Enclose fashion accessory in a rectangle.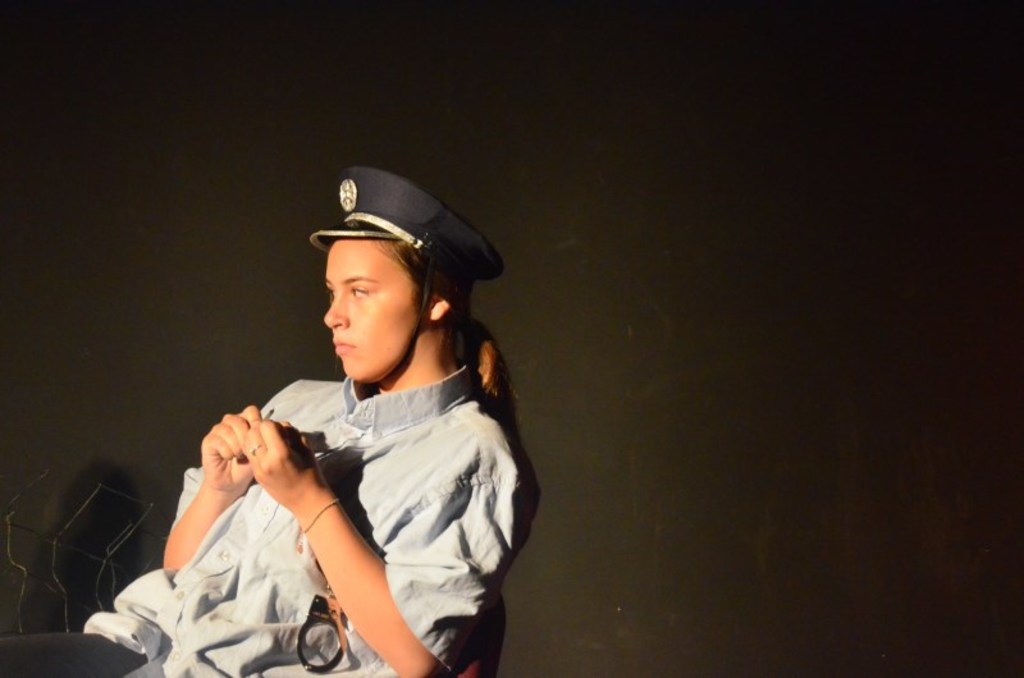
BBox(251, 441, 265, 458).
